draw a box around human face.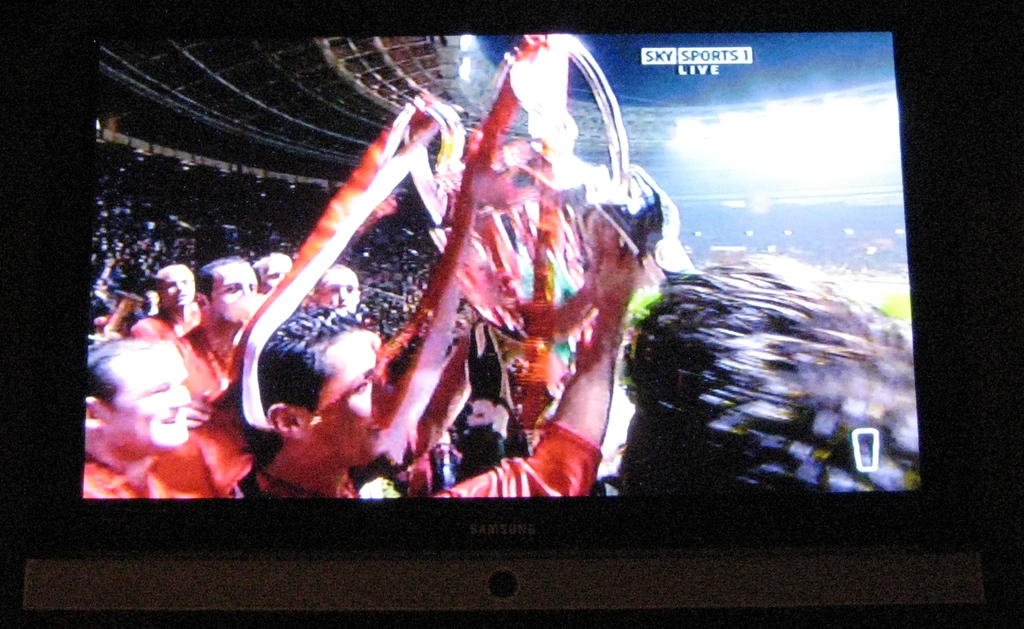
x1=262, y1=257, x2=288, y2=284.
